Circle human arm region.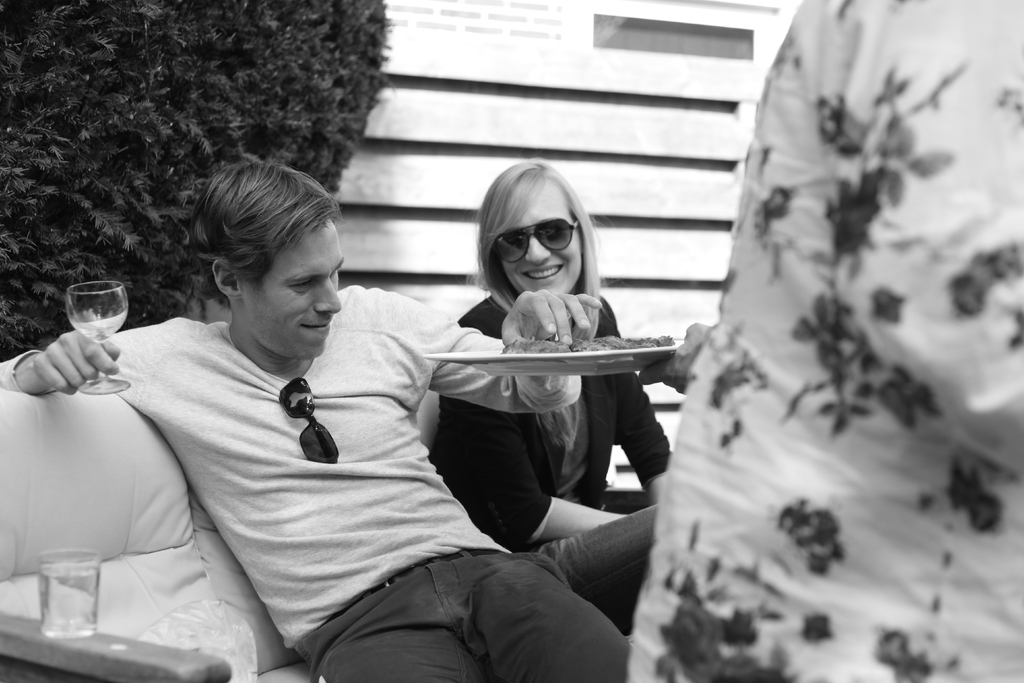
Region: box=[417, 329, 635, 527].
